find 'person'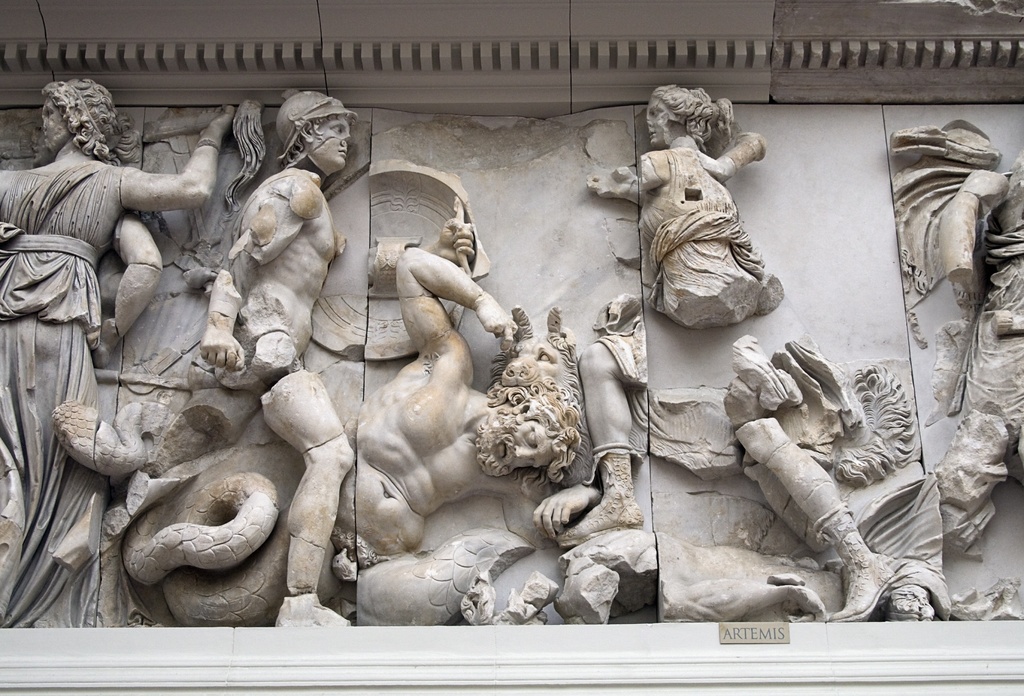
locate(611, 73, 790, 377)
